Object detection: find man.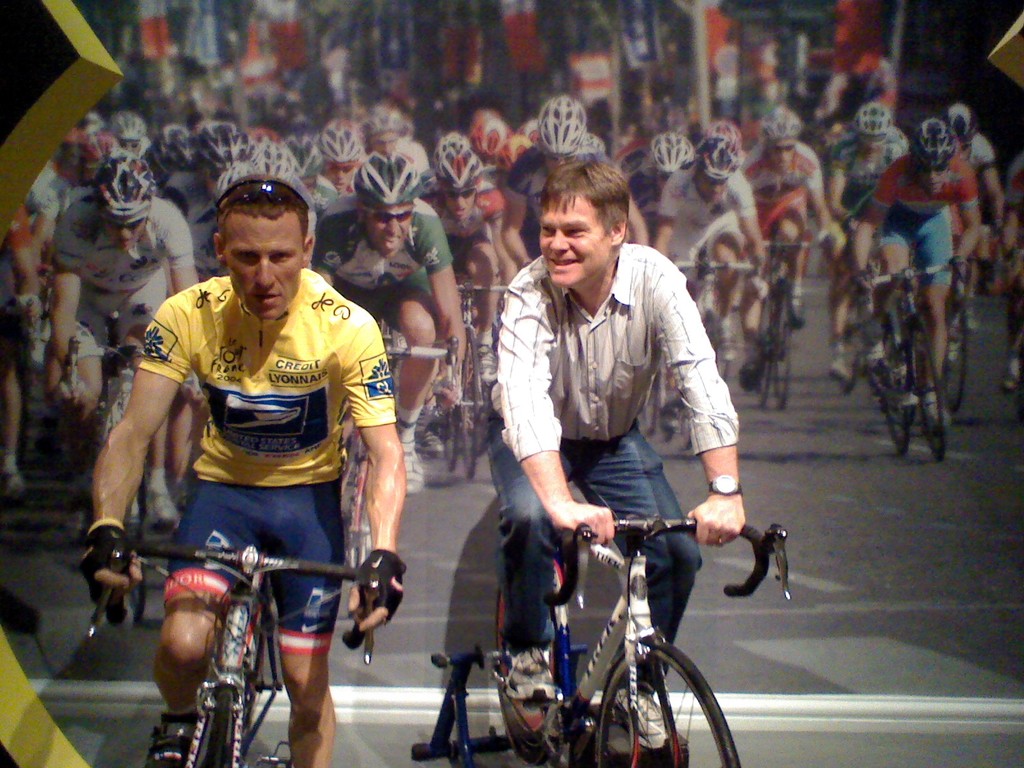
l=483, t=166, r=742, b=759.
